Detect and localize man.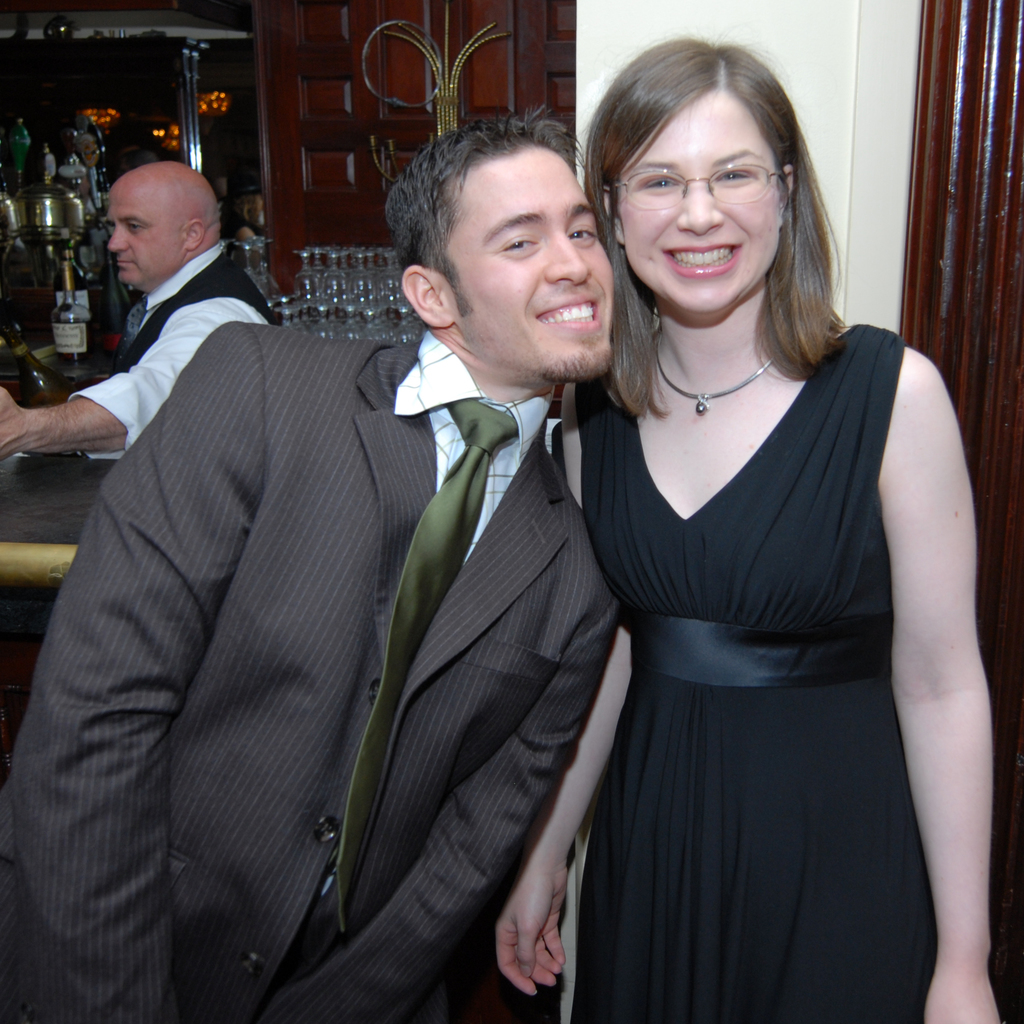
Localized at box=[0, 154, 280, 485].
